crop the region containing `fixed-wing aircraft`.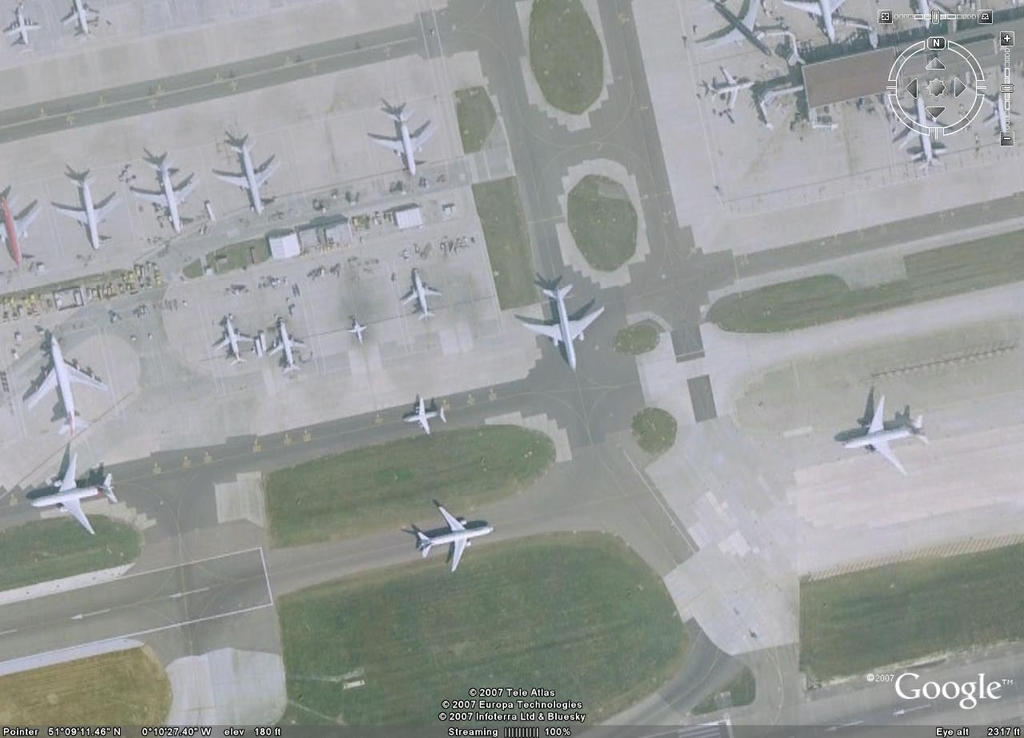
Crop region: left=31, top=455, right=117, bottom=532.
